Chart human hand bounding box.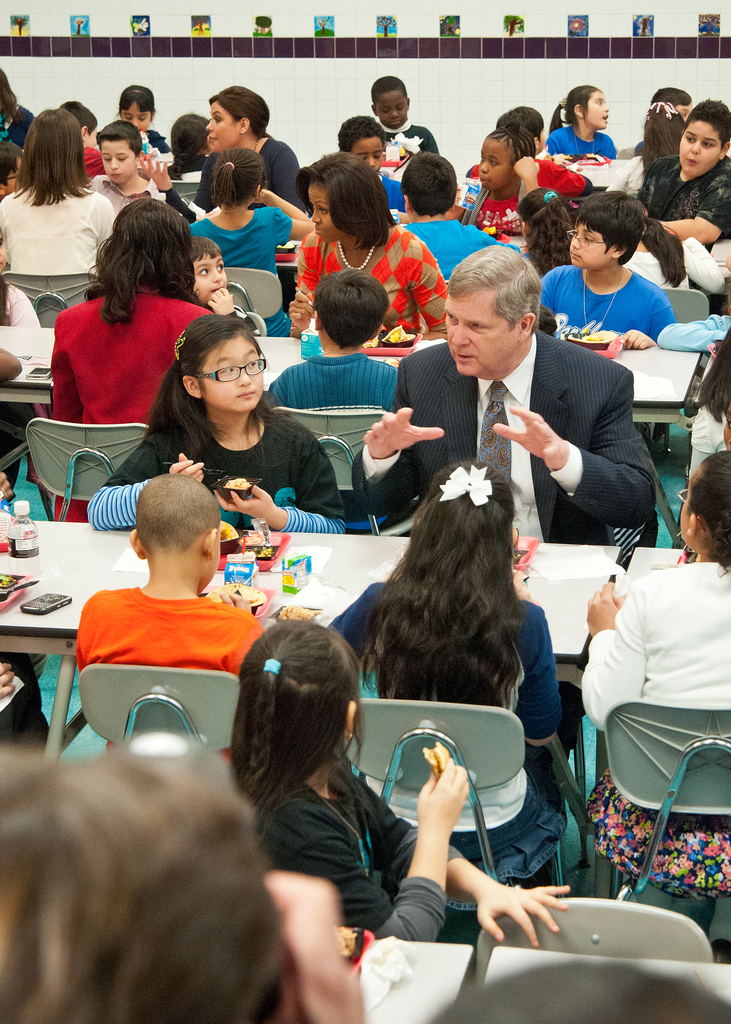
Charted: <bbox>358, 407, 449, 460</bbox>.
